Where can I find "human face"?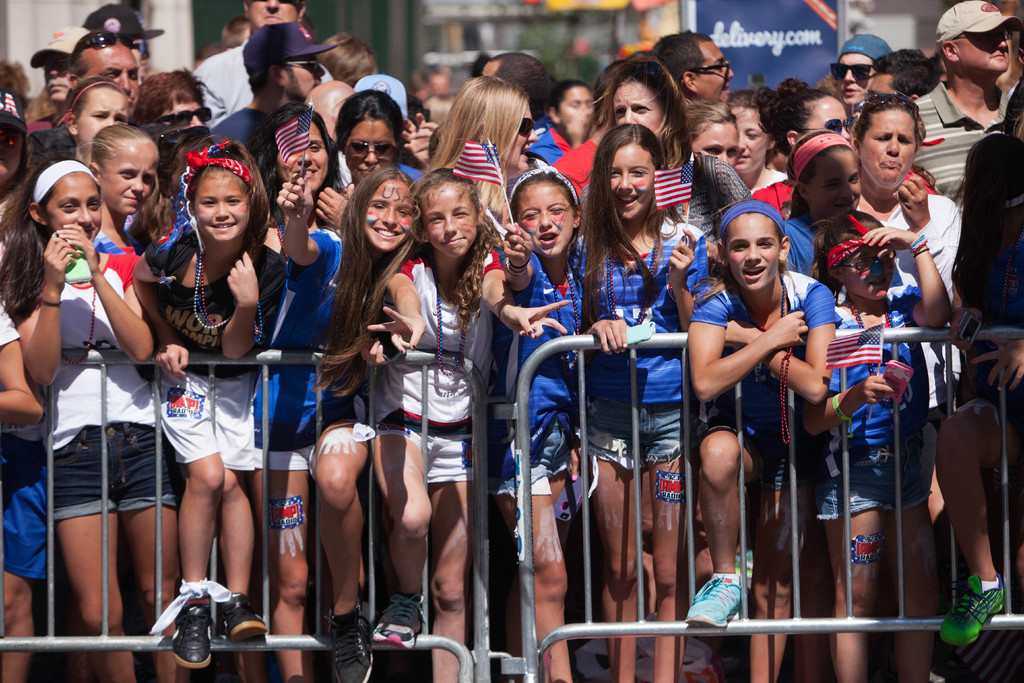
You can find it at [836, 49, 880, 104].
